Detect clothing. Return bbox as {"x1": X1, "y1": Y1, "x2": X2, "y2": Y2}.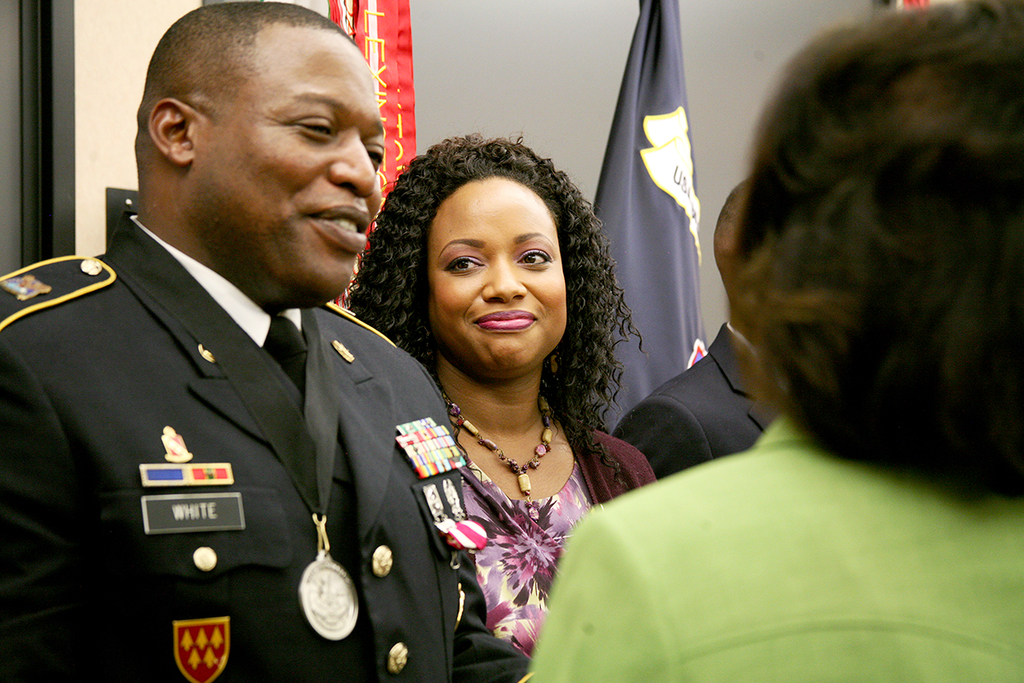
{"x1": 610, "y1": 312, "x2": 790, "y2": 482}.
